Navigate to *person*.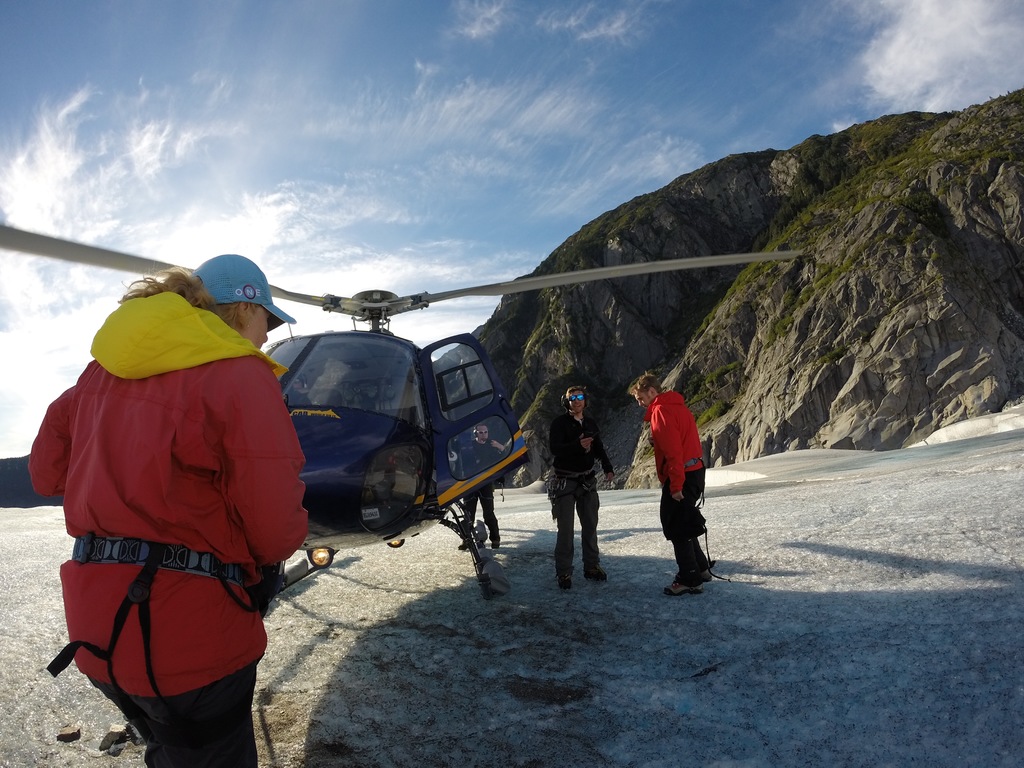
Navigation target: {"left": 24, "top": 253, "right": 308, "bottom": 767}.
